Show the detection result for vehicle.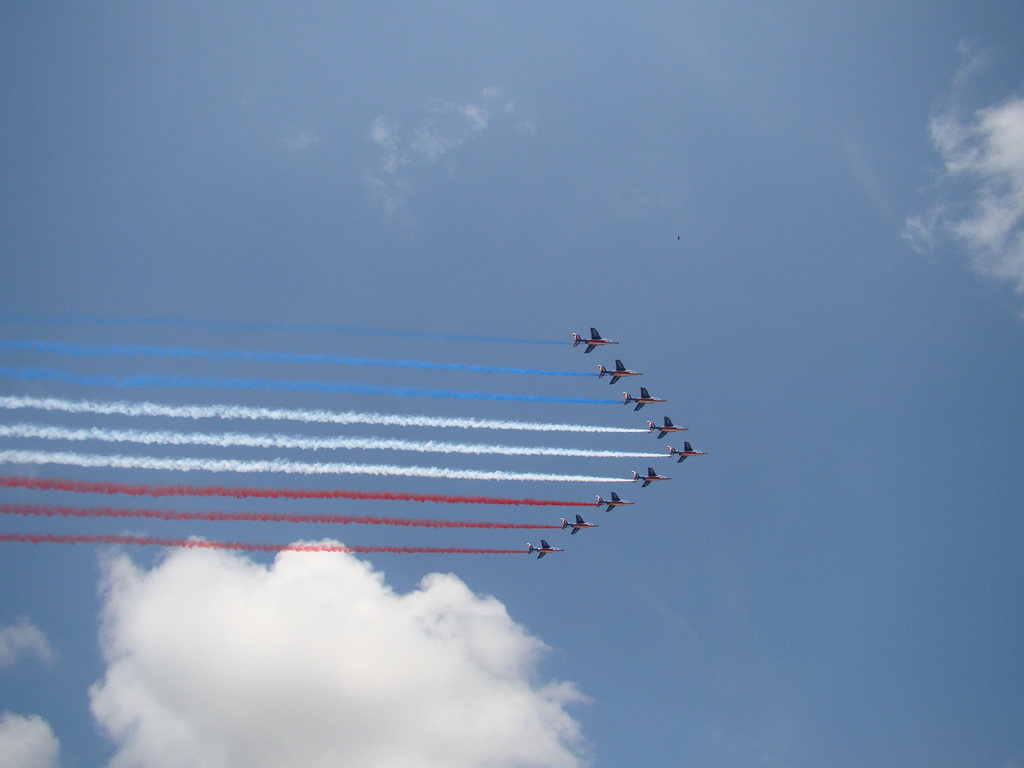
599/490/630/516.
